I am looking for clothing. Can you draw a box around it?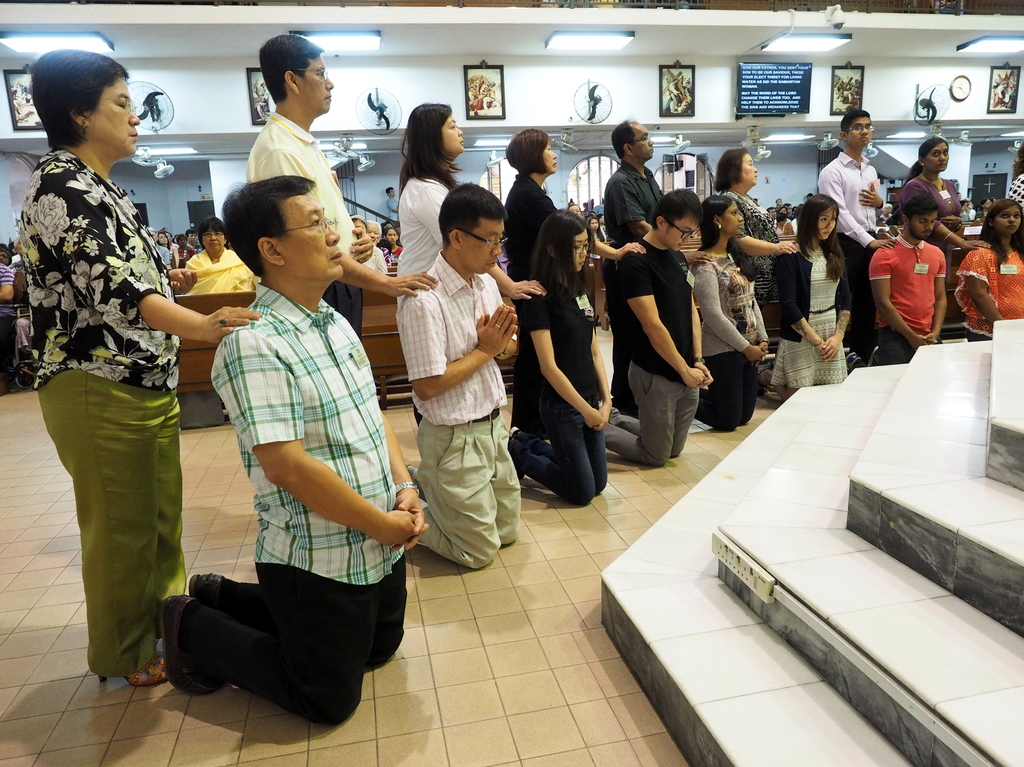
Sure, the bounding box is 1012 172 1023 196.
